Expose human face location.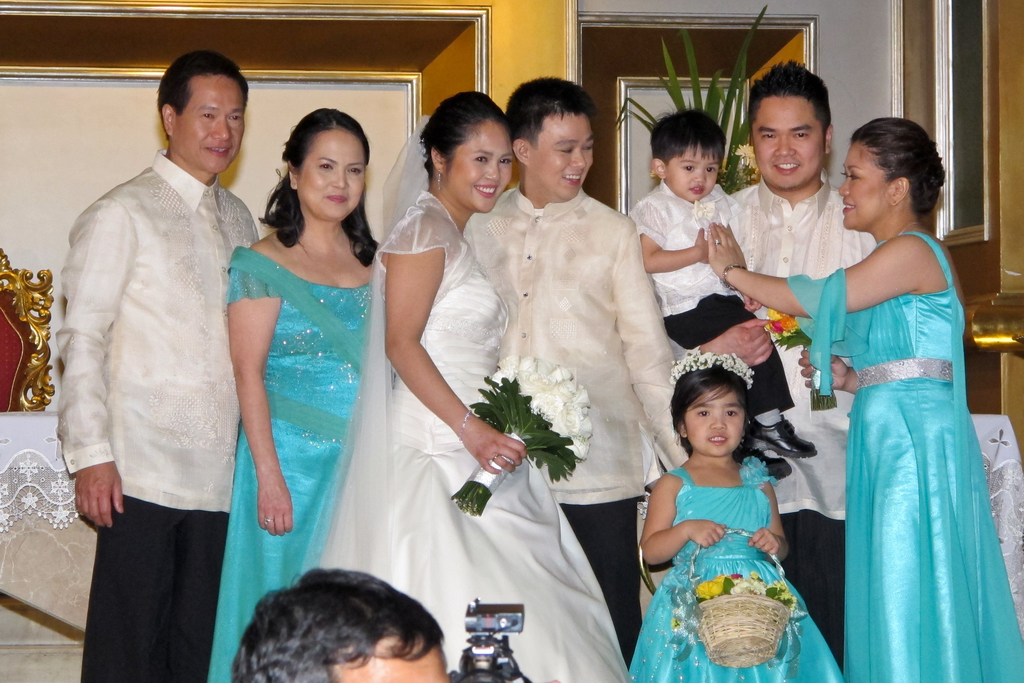
Exposed at 176 73 246 173.
